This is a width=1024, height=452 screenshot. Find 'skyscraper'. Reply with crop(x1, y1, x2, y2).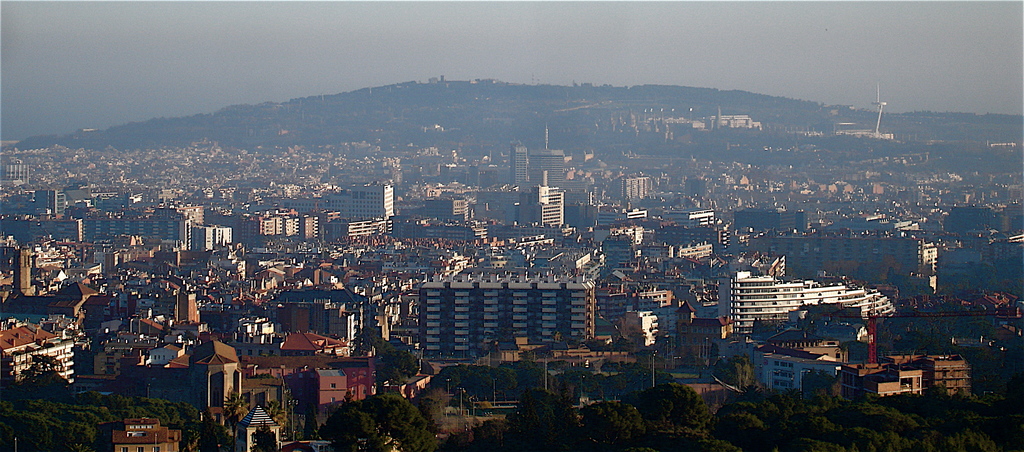
crop(397, 278, 607, 369).
